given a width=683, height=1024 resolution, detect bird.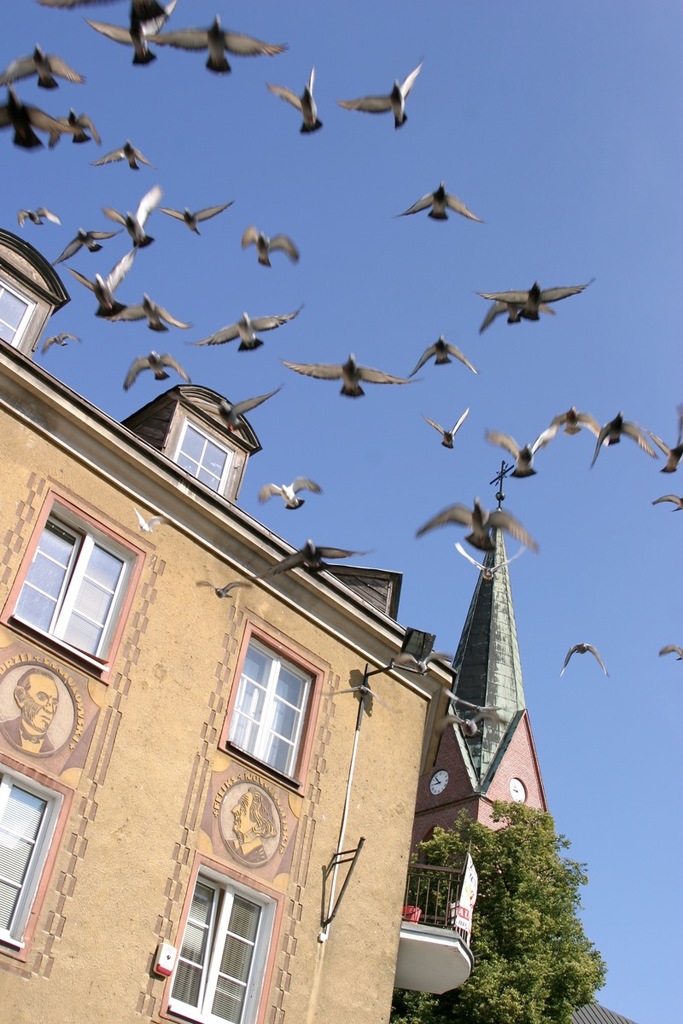
box(654, 492, 682, 517).
